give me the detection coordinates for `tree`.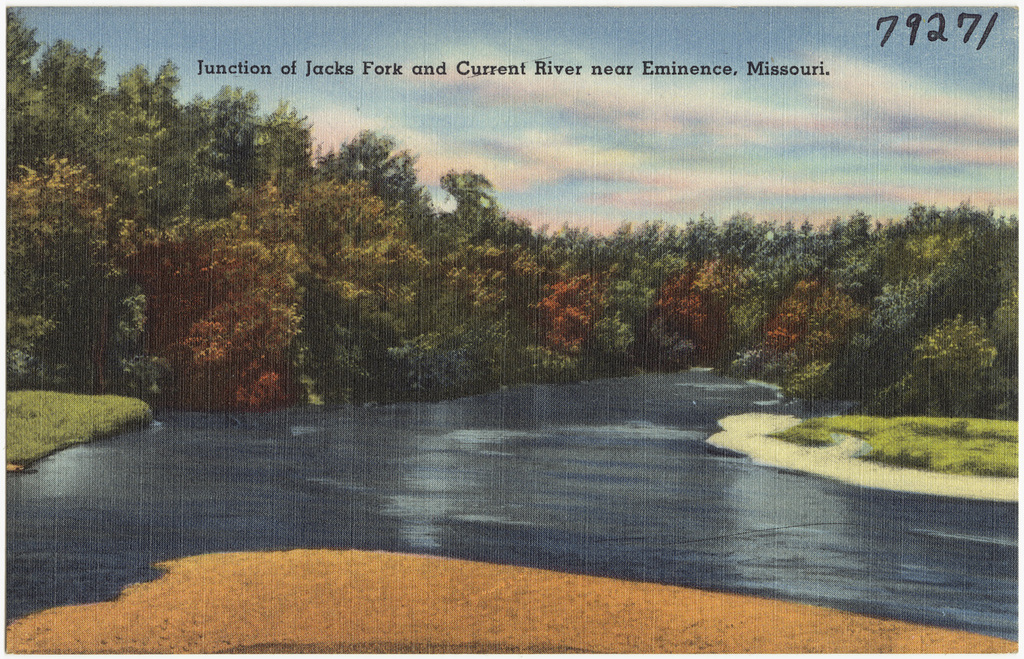
[268, 103, 325, 178].
